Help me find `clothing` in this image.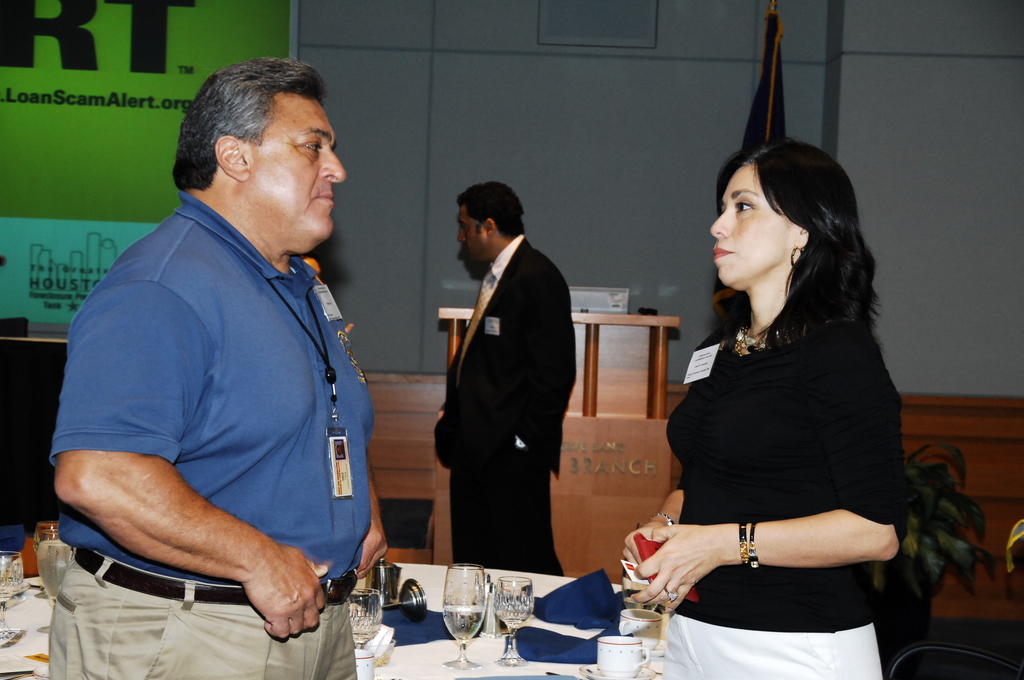
Found it: {"left": 666, "top": 254, "right": 900, "bottom": 649}.
